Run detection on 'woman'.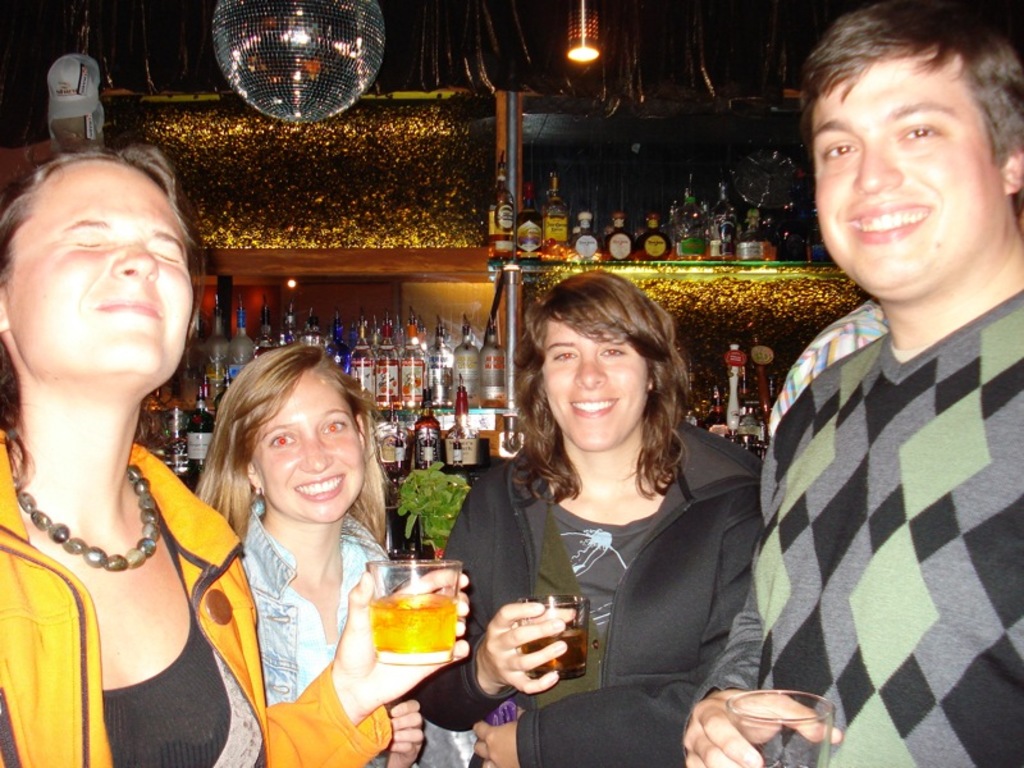
Result: box(0, 148, 466, 767).
